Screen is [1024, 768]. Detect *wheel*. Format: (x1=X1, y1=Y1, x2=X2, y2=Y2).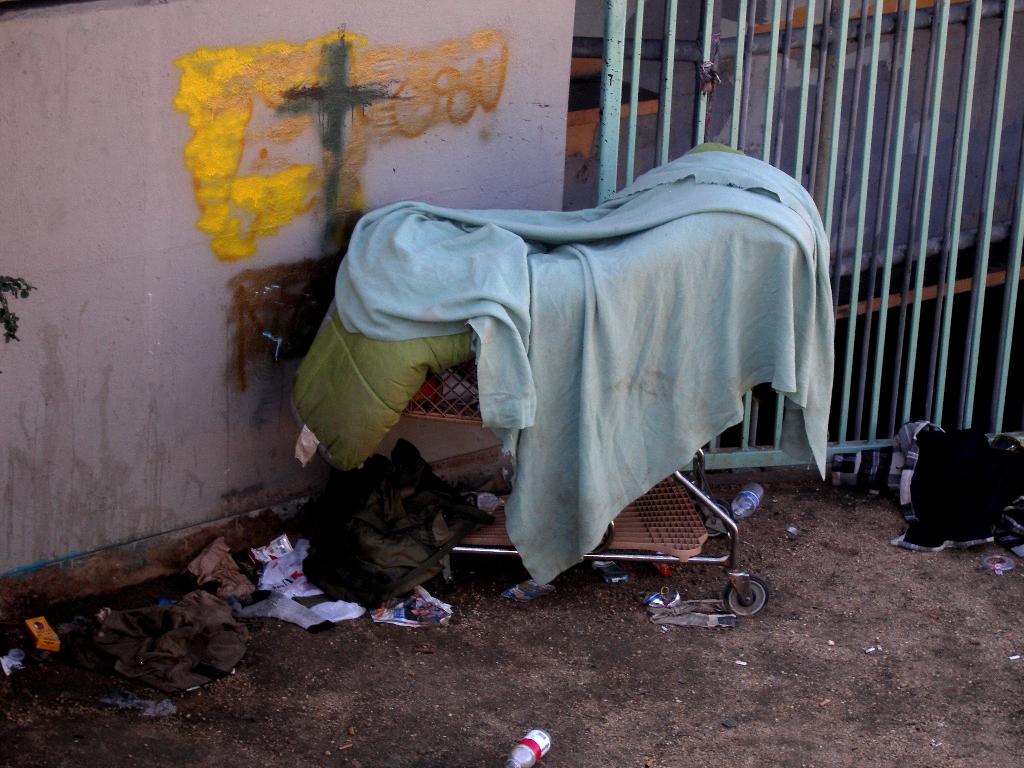
(x1=721, y1=574, x2=769, y2=619).
